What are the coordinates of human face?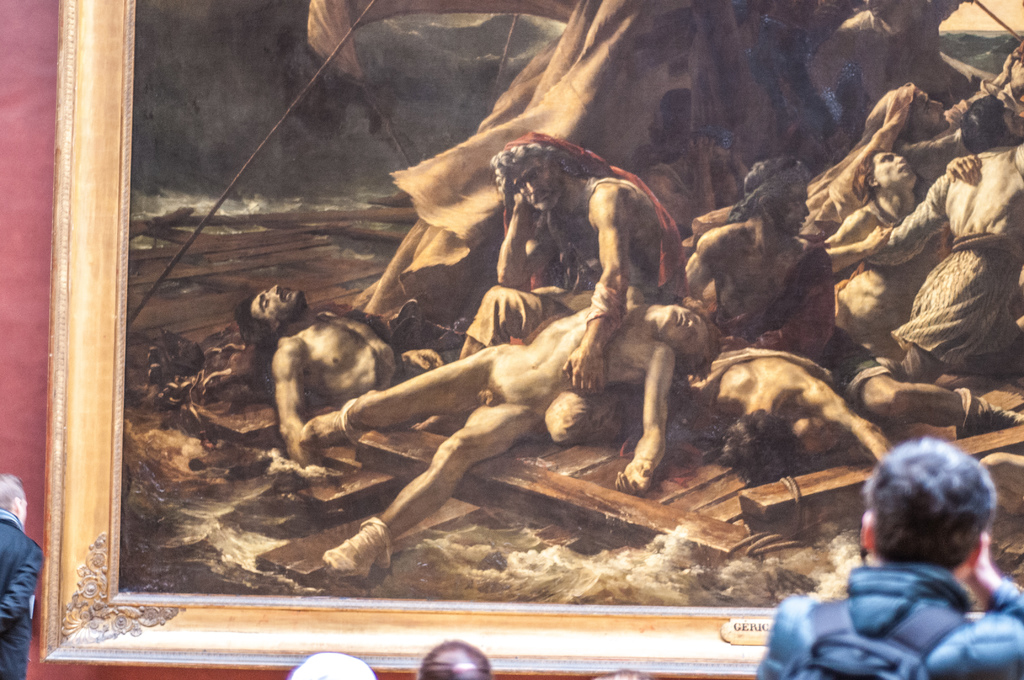
[left=493, top=159, right=559, bottom=218].
